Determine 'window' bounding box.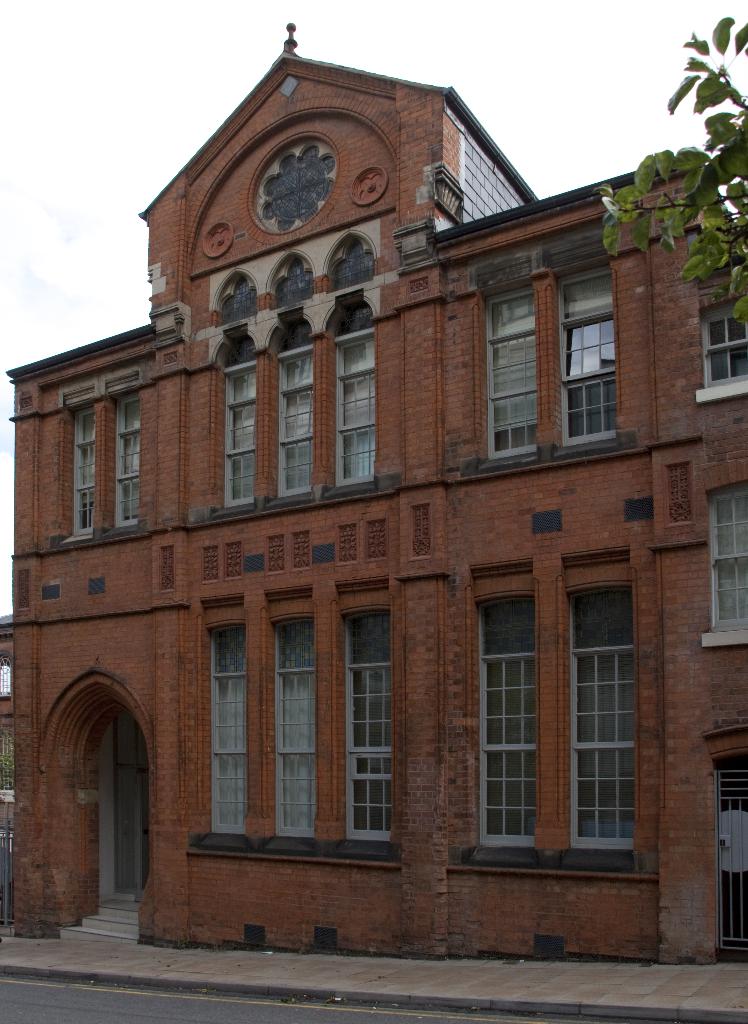
Determined: bbox(330, 580, 393, 856).
